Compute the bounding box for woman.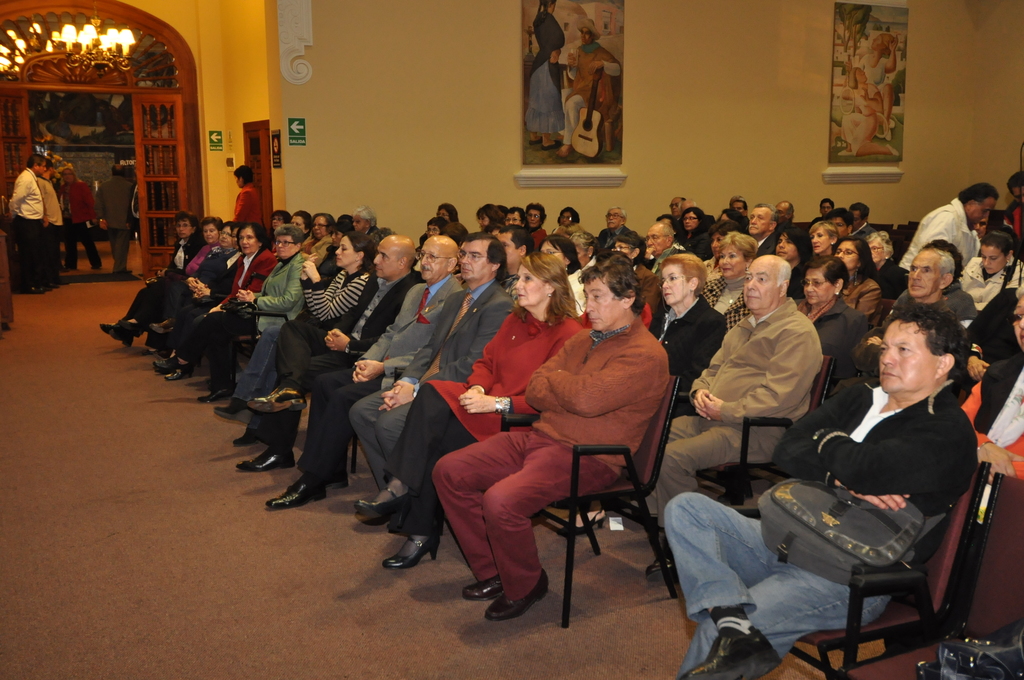
680:208:720:258.
